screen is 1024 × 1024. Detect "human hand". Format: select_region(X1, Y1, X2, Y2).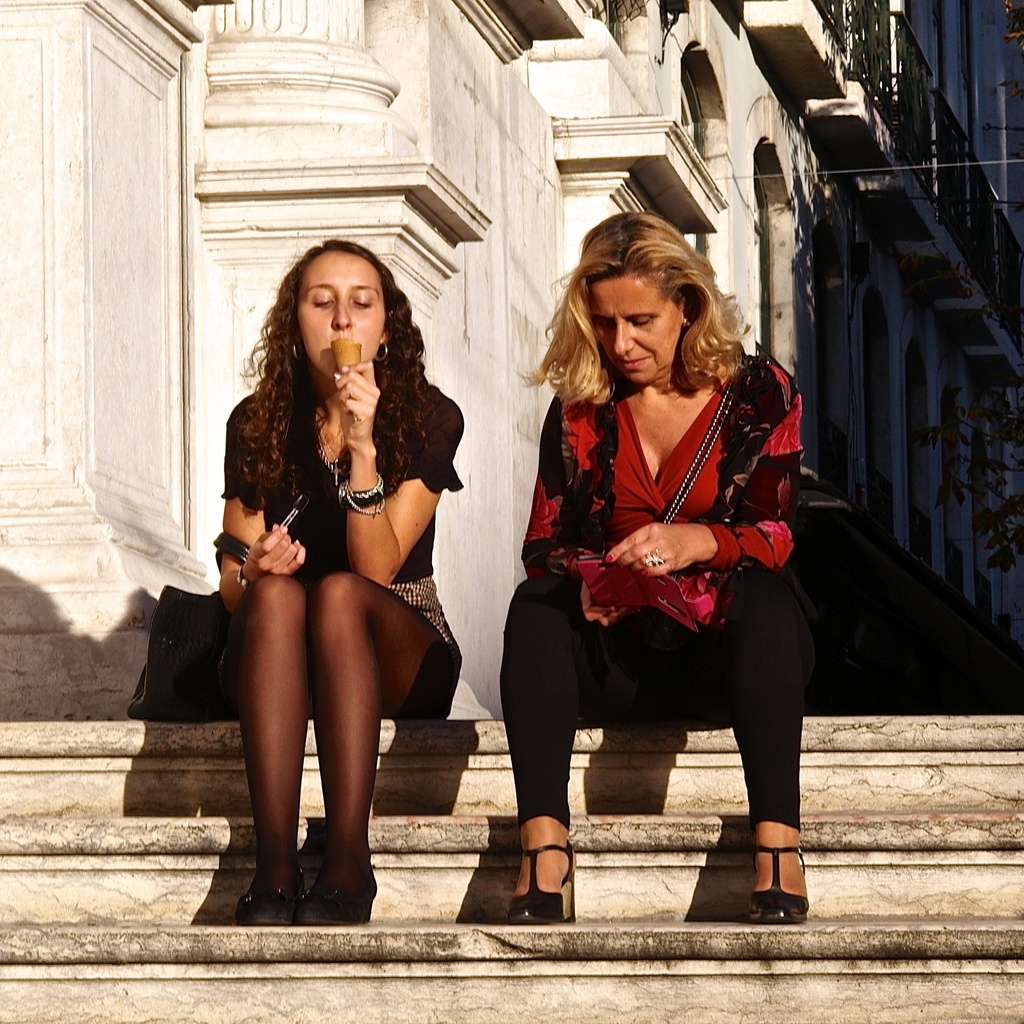
select_region(333, 358, 381, 445).
